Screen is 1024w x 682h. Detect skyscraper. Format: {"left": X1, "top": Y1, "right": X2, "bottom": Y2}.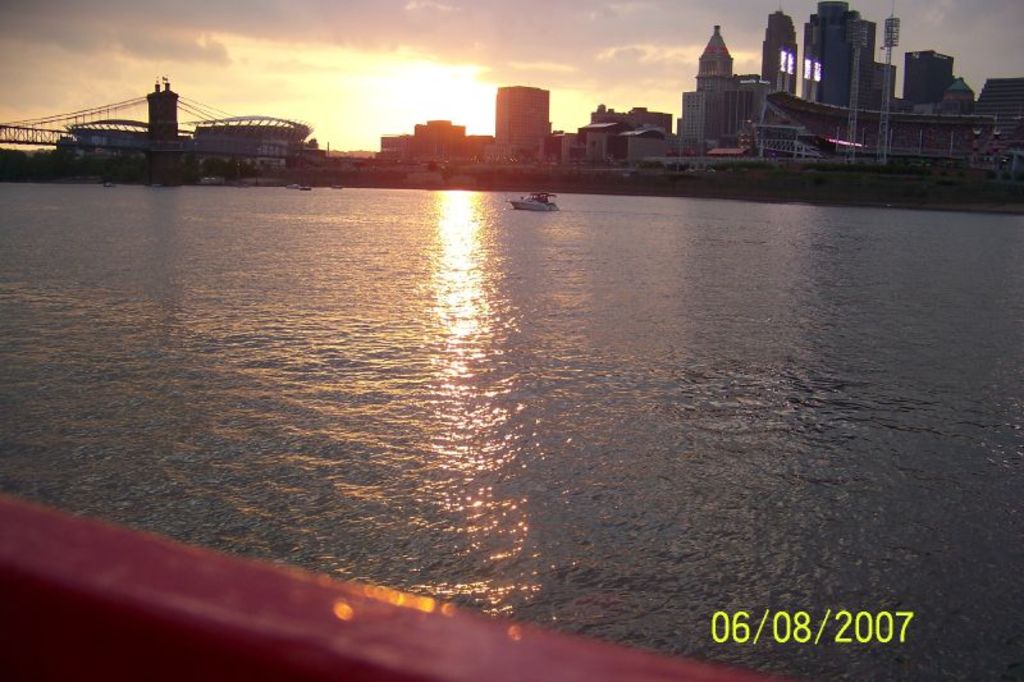
{"left": 819, "top": 0, "right": 847, "bottom": 107}.
